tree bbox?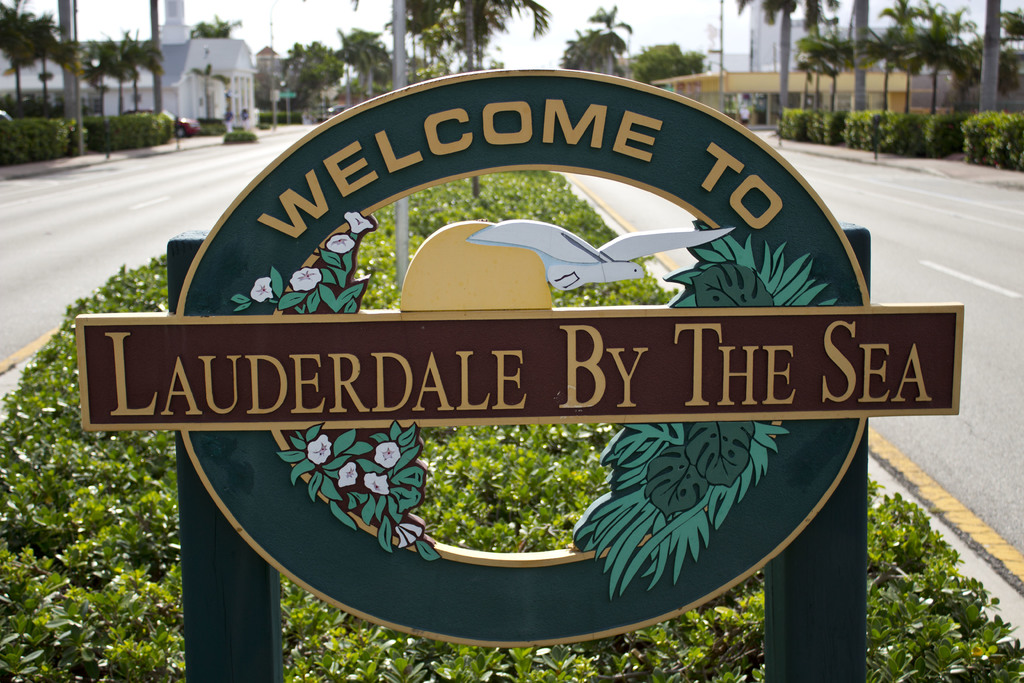
bbox=[279, 23, 394, 88]
